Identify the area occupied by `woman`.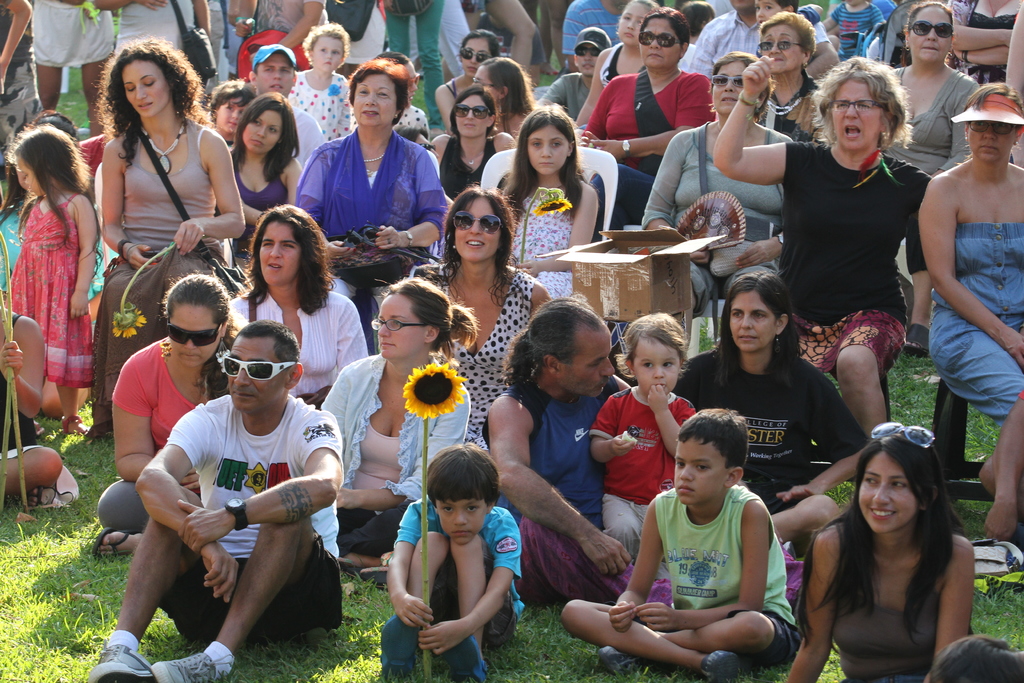
Area: {"x1": 435, "y1": 30, "x2": 499, "y2": 139}.
